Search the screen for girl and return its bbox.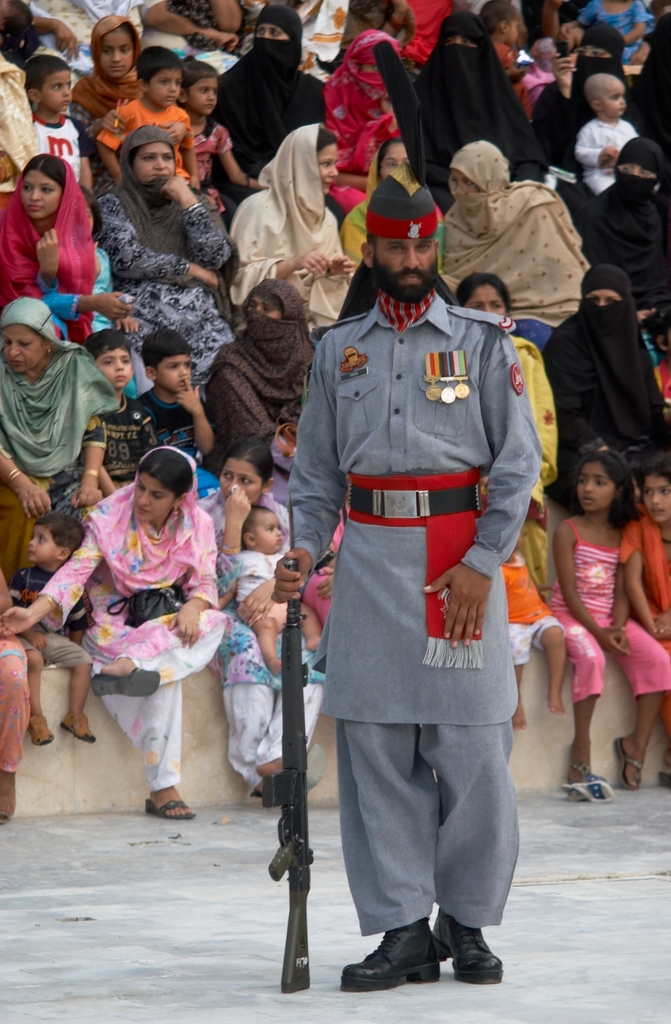
Found: 208, 431, 335, 808.
